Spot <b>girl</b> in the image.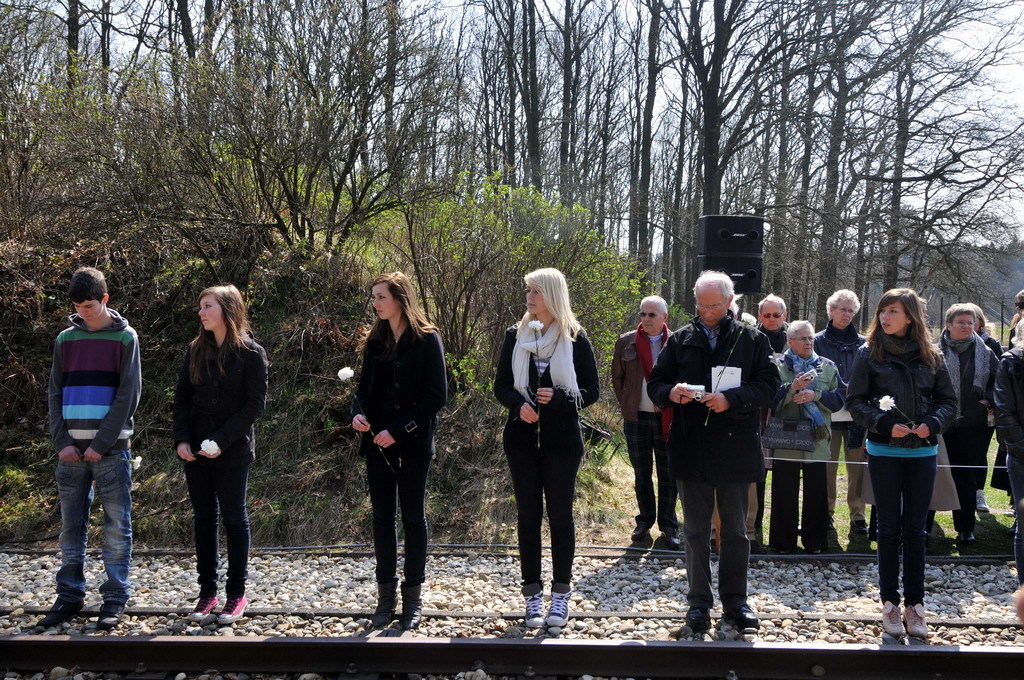
<b>girl</b> found at [left=847, top=283, right=960, bottom=638].
